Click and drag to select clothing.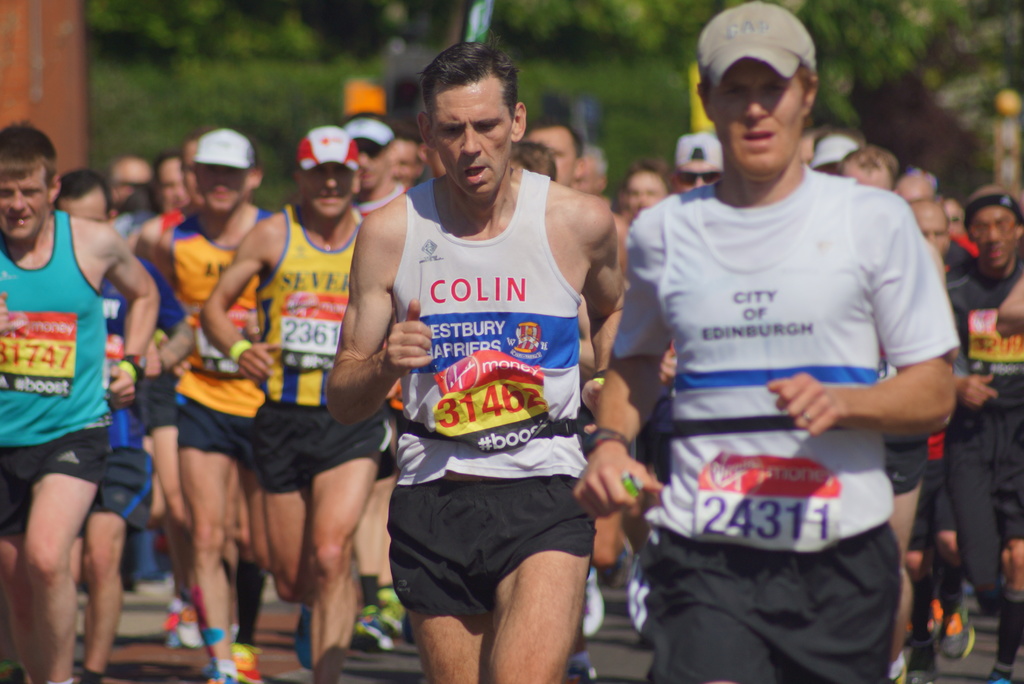
Selection: Rect(0, 202, 116, 536).
